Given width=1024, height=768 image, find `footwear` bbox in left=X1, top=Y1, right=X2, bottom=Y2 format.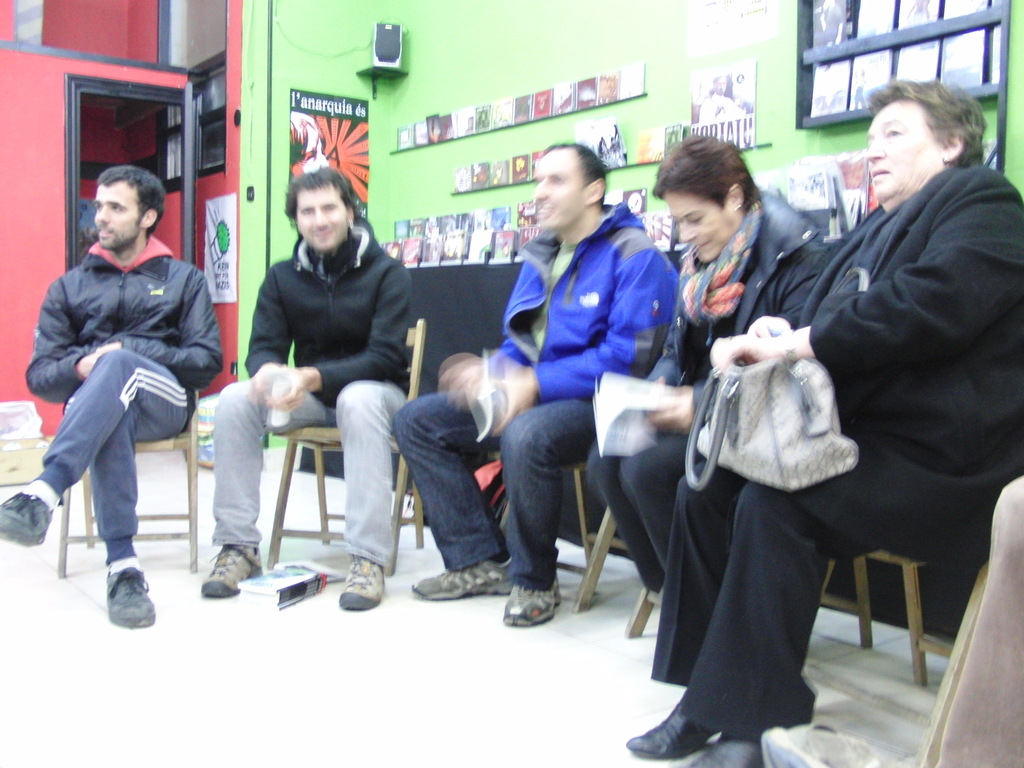
left=692, top=735, right=765, bottom=767.
